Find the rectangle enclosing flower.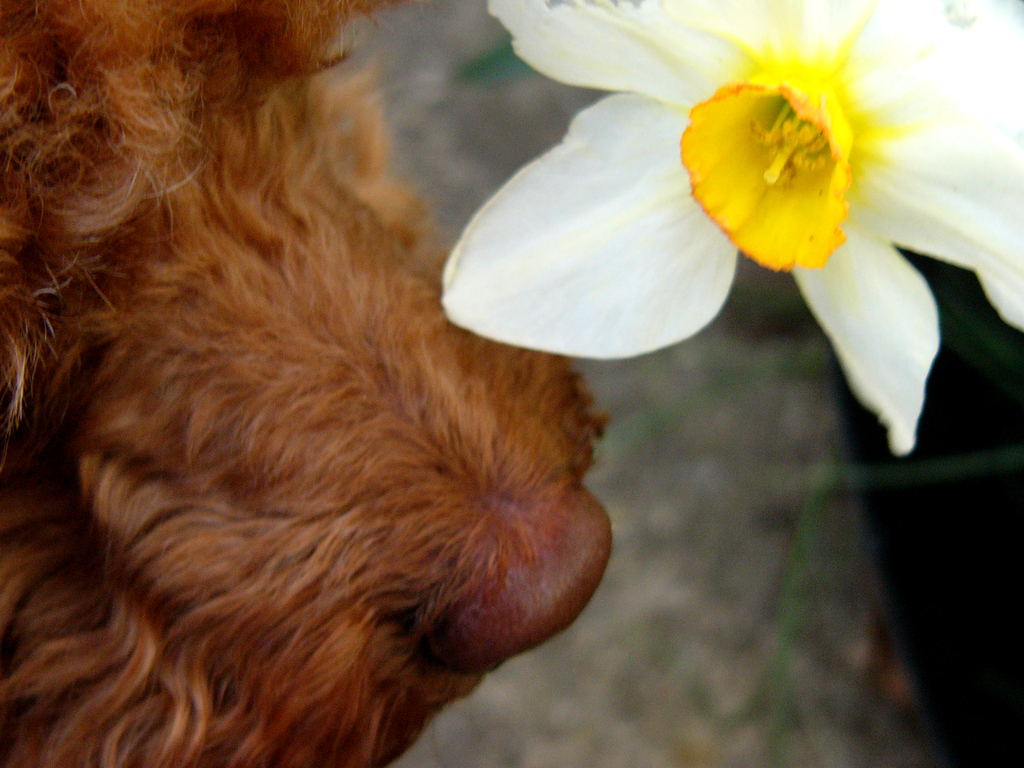
(x1=452, y1=0, x2=996, y2=428).
